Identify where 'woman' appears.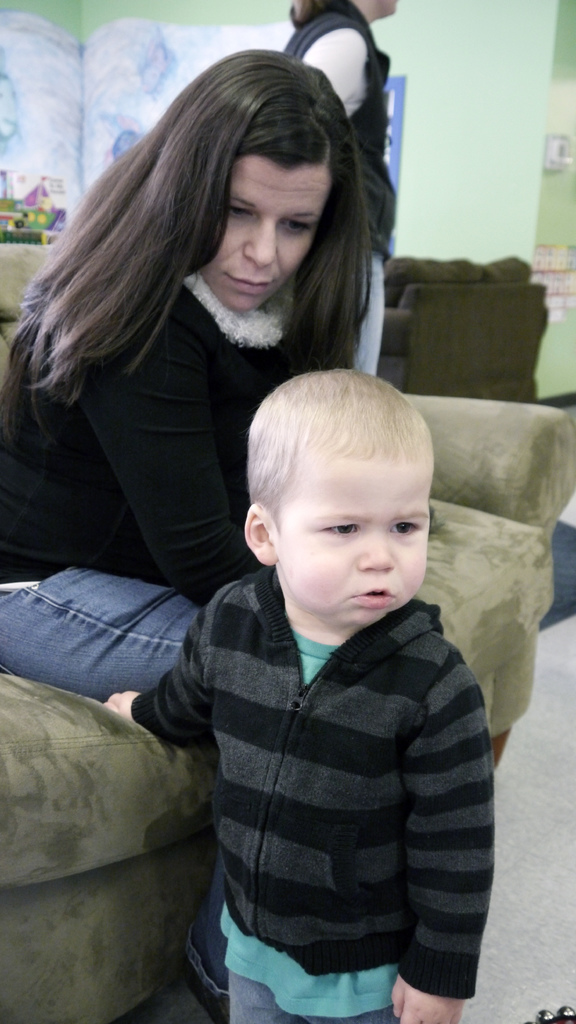
Appears at [280,0,401,379].
